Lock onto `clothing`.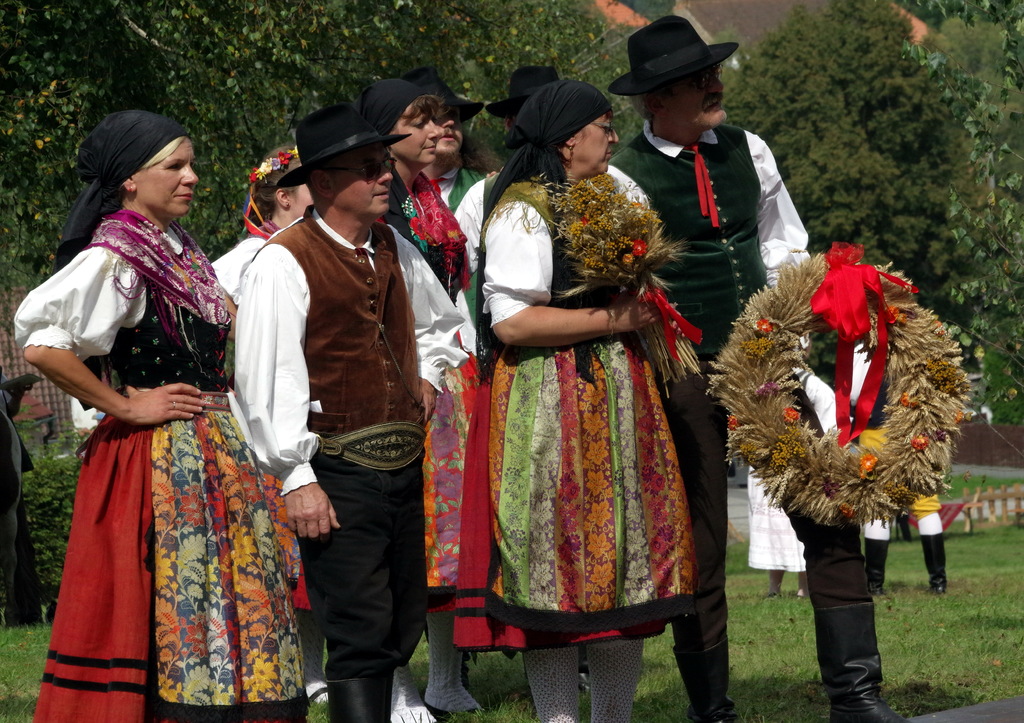
Locked: 913/475/941/528.
